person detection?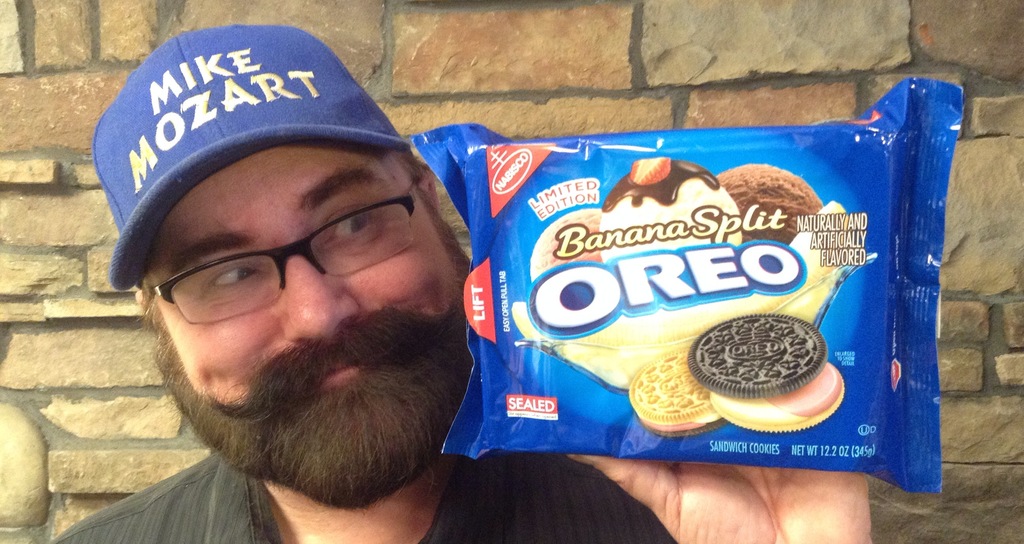
l=37, t=25, r=876, b=543
